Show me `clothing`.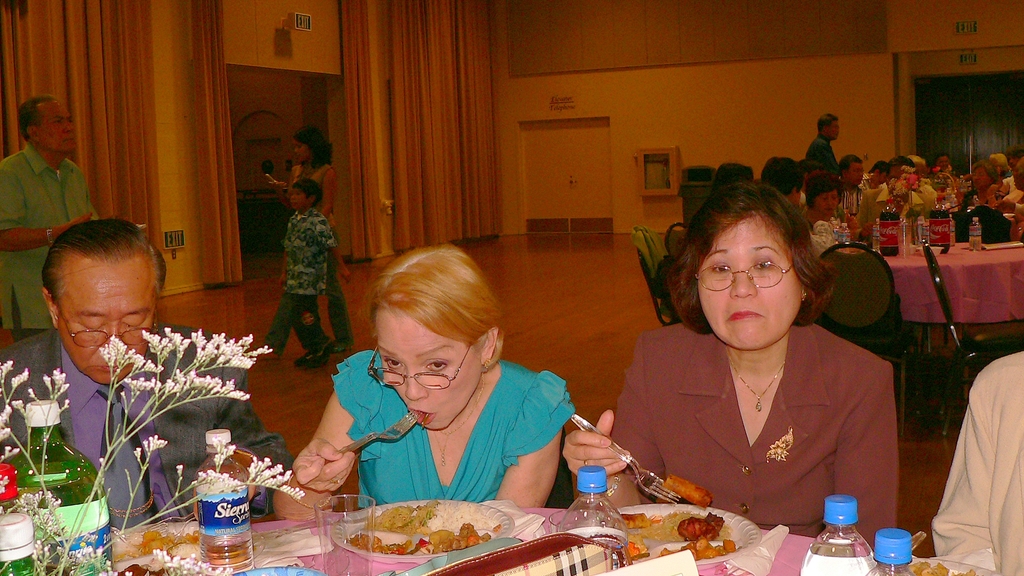
`clothing` is here: [left=261, top=162, right=355, bottom=358].
